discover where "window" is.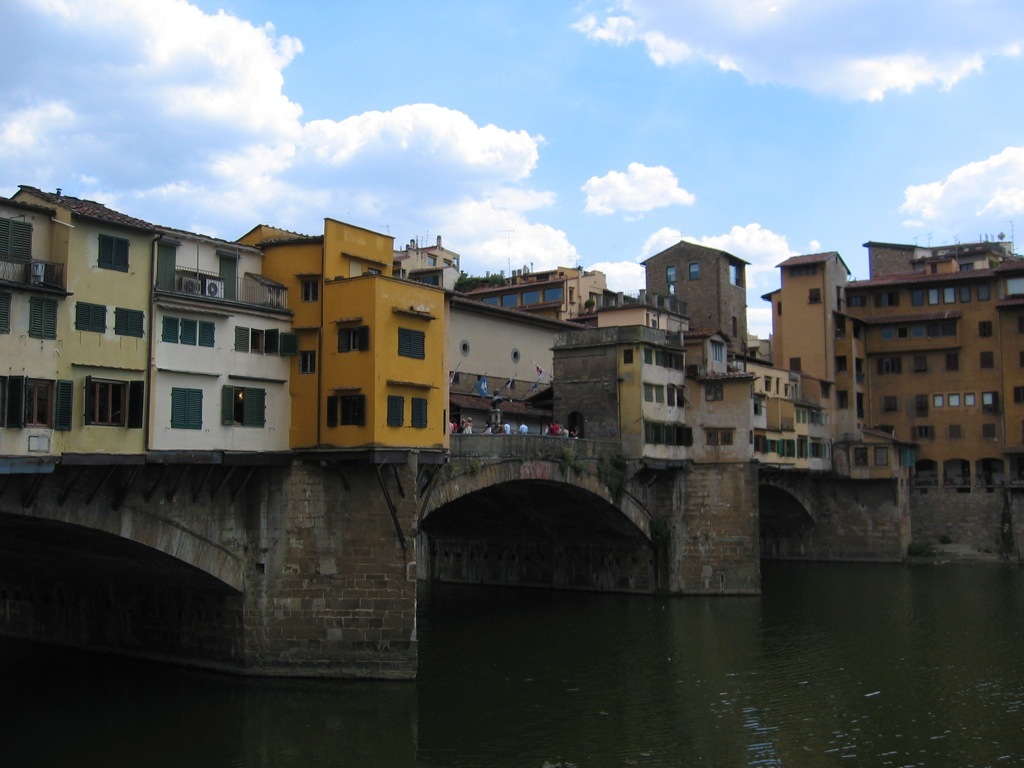
Discovered at [649,421,660,445].
